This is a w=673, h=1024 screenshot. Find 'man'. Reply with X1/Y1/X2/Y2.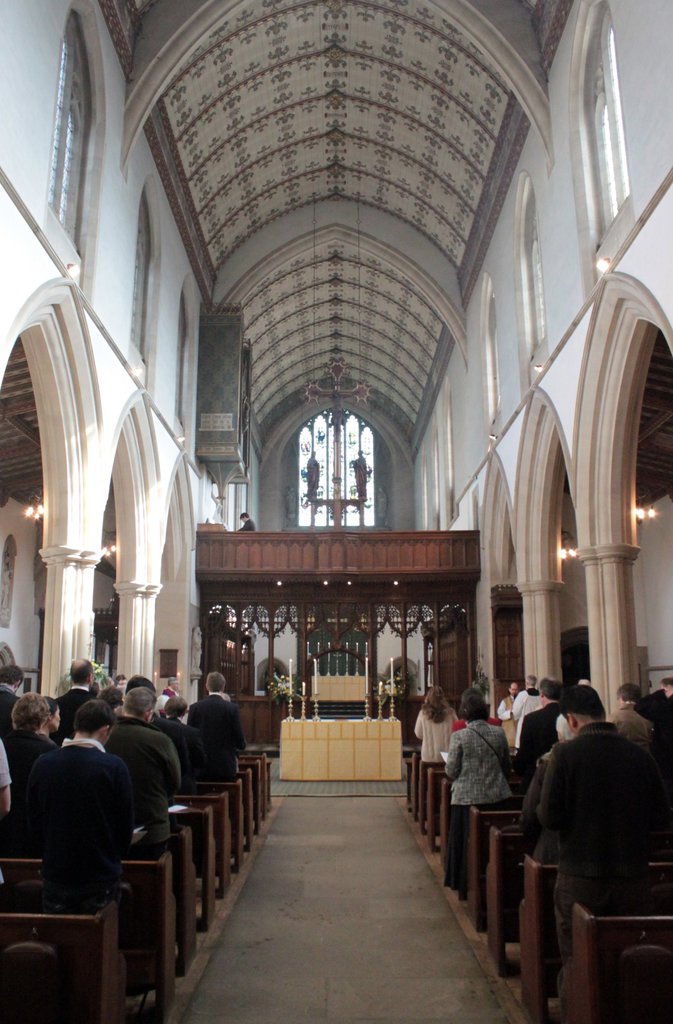
54/659/91/719.
